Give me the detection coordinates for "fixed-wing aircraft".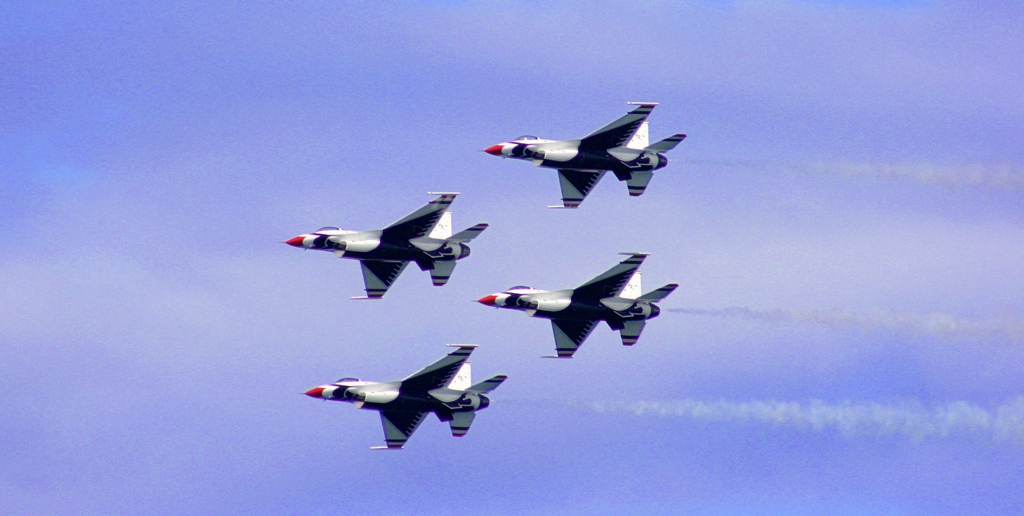
282 187 484 296.
